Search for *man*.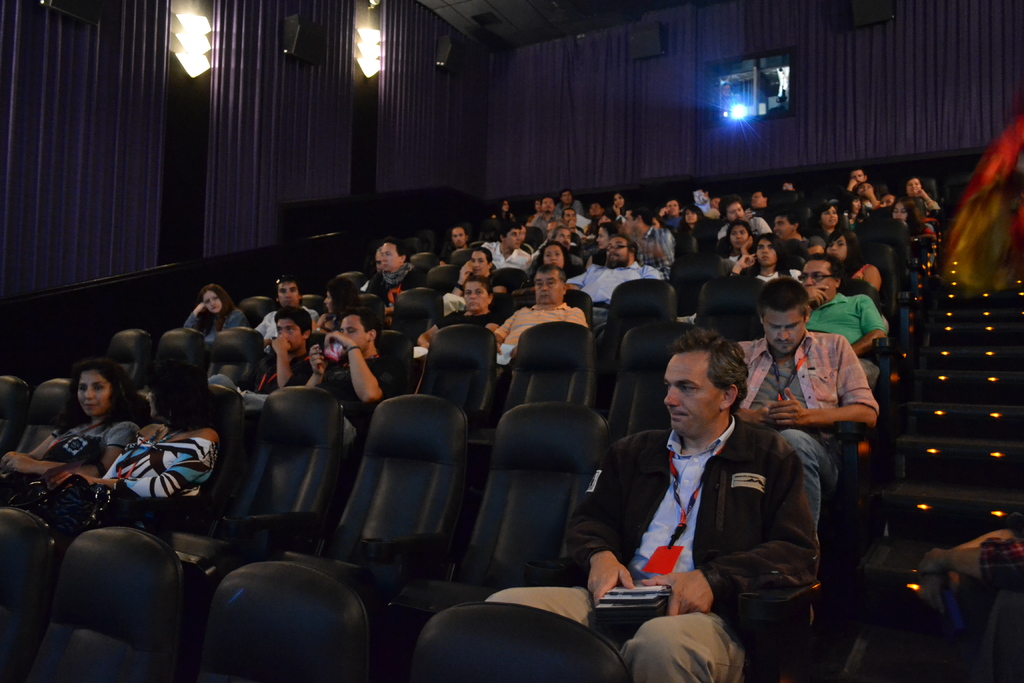
Found at box=[559, 239, 658, 325].
